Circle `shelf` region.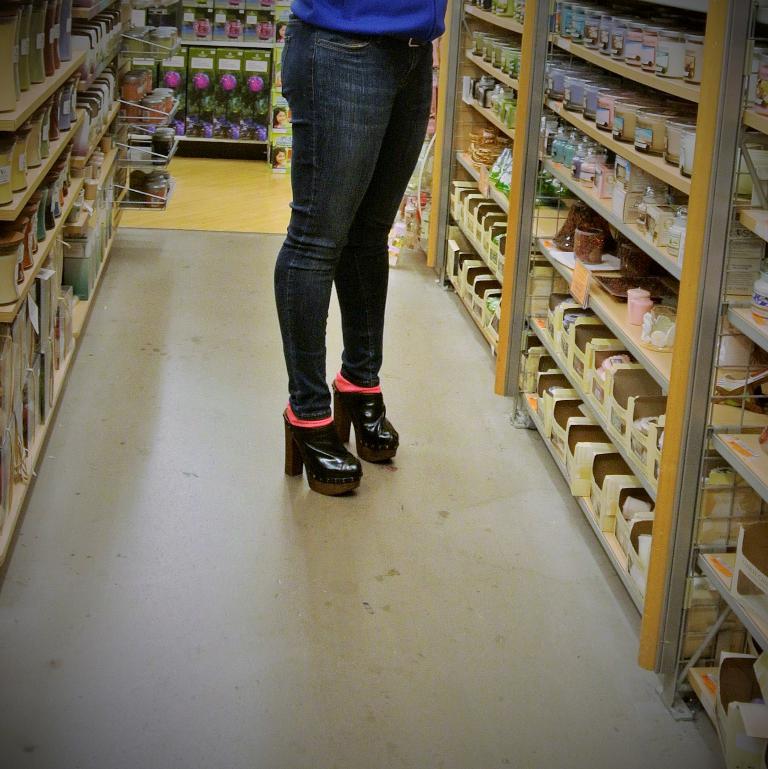
Region: <region>72, 0, 134, 59</region>.
